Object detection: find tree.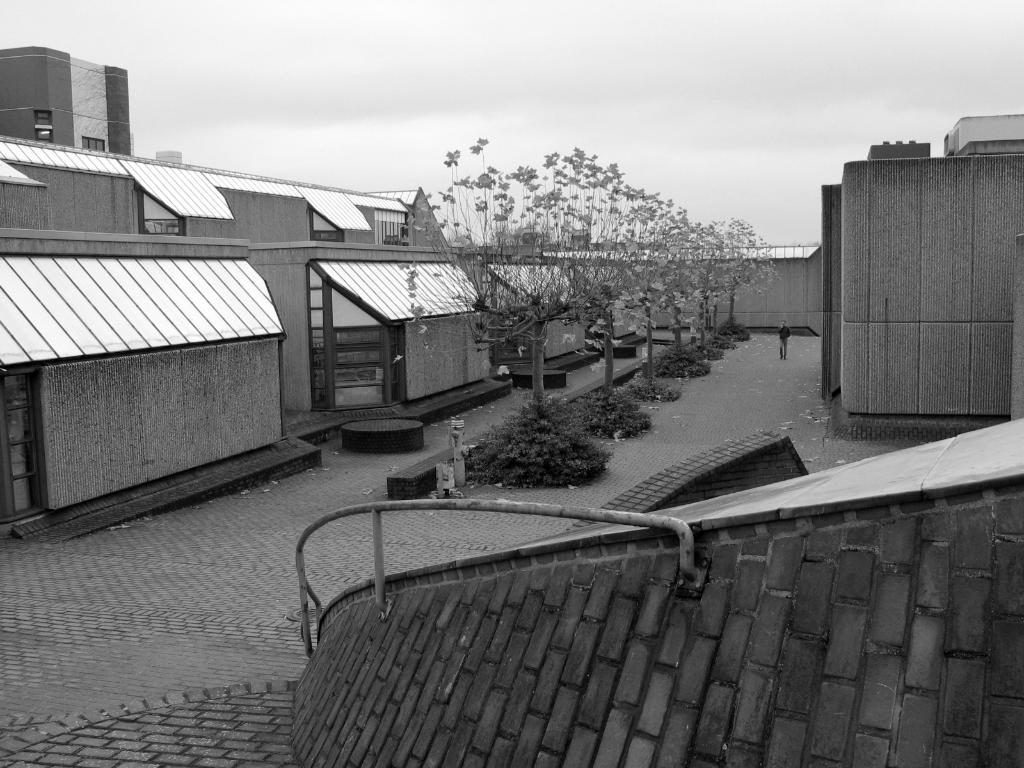
bbox=(680, 223, 723, 341).
